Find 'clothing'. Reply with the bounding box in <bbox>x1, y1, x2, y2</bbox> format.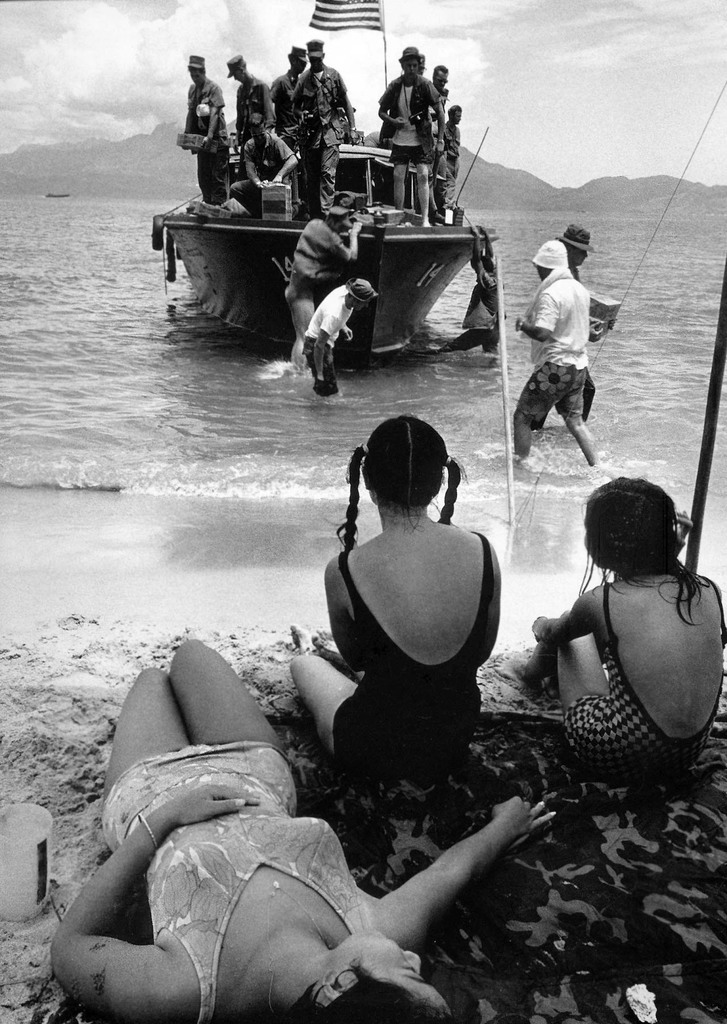
<bbox>304, 283, 357, 395</bbox>.
